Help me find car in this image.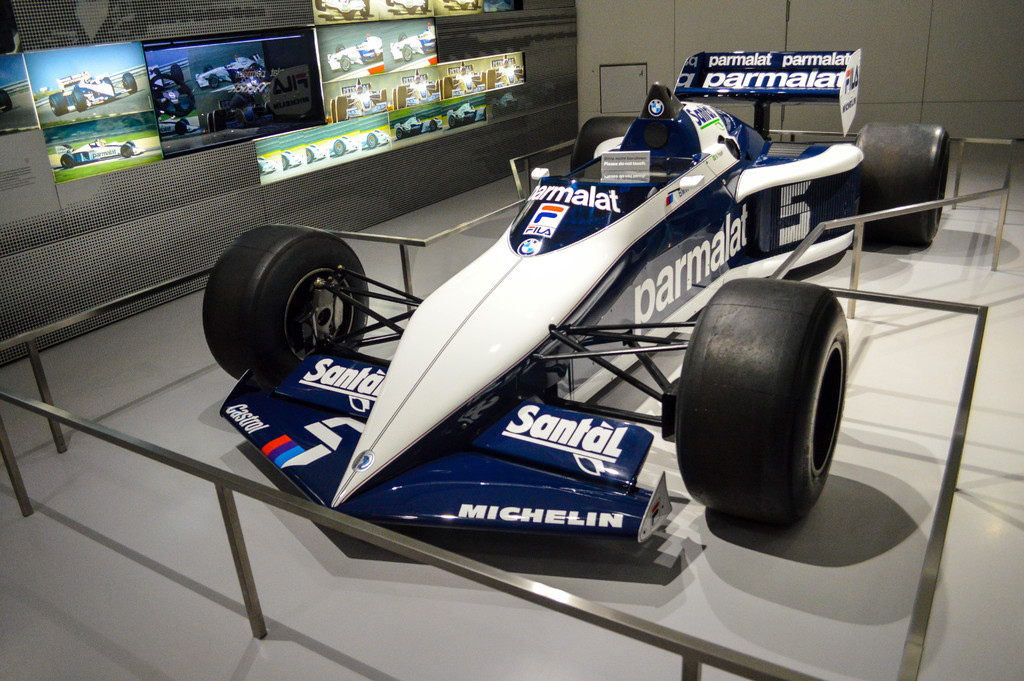
Found it: select_region(48, 72, 137, 112).
